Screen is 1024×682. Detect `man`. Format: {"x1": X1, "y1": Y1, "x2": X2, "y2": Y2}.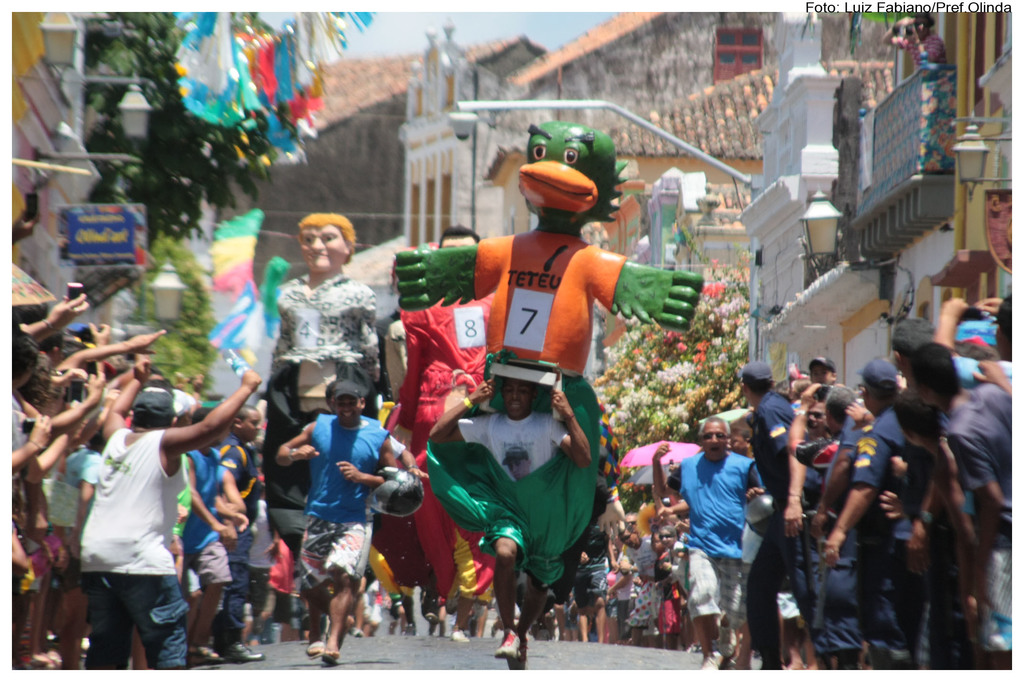
{"x1": 789, "y1": 387, "x2": 859, "y2": 668}.
